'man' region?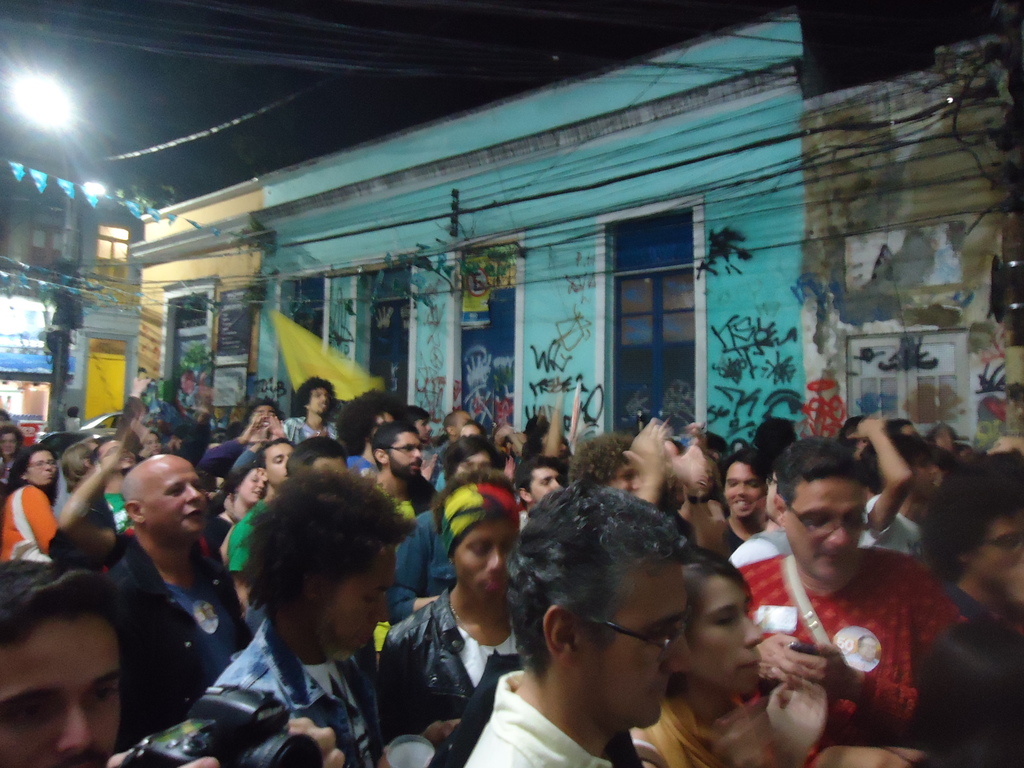
bbox=(392, 440, 503, 616)
